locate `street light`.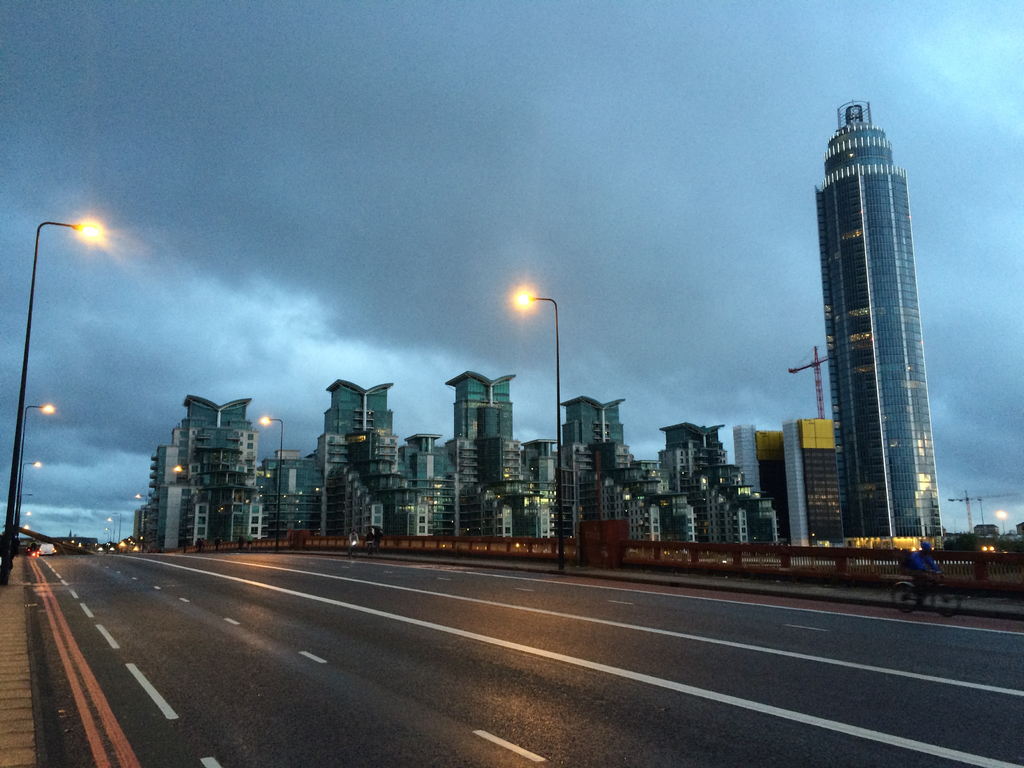
Bounding box: [131, 494, 153, 552].
